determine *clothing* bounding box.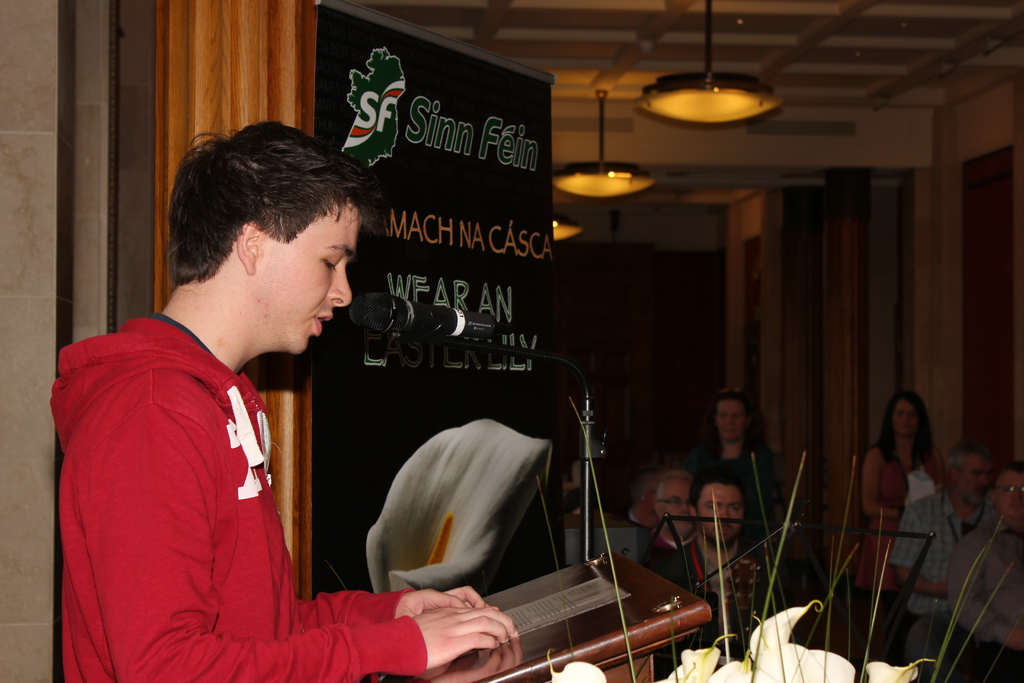
Determined: bbox(47, 267, 357, 670).
